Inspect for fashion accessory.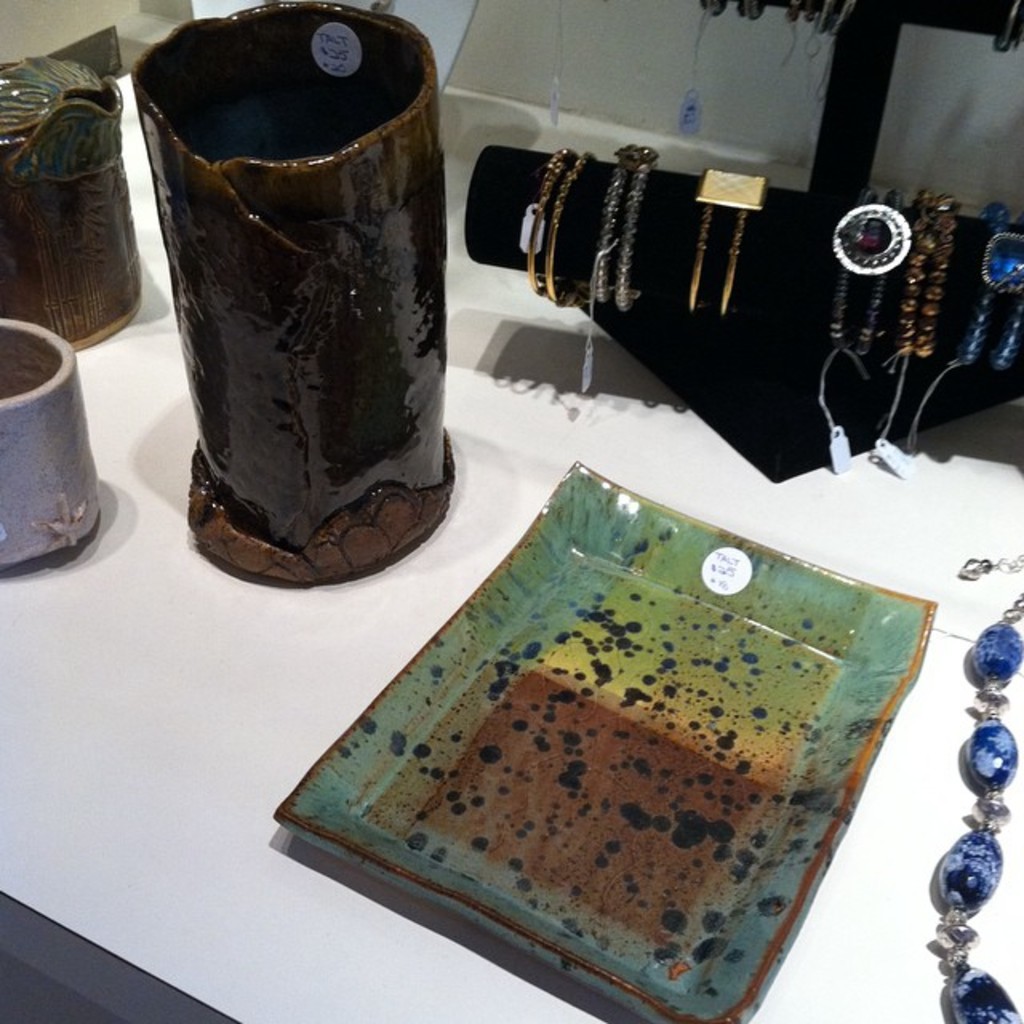
Inspection: <bbox>586, 141, 630, 310</bbox>.
